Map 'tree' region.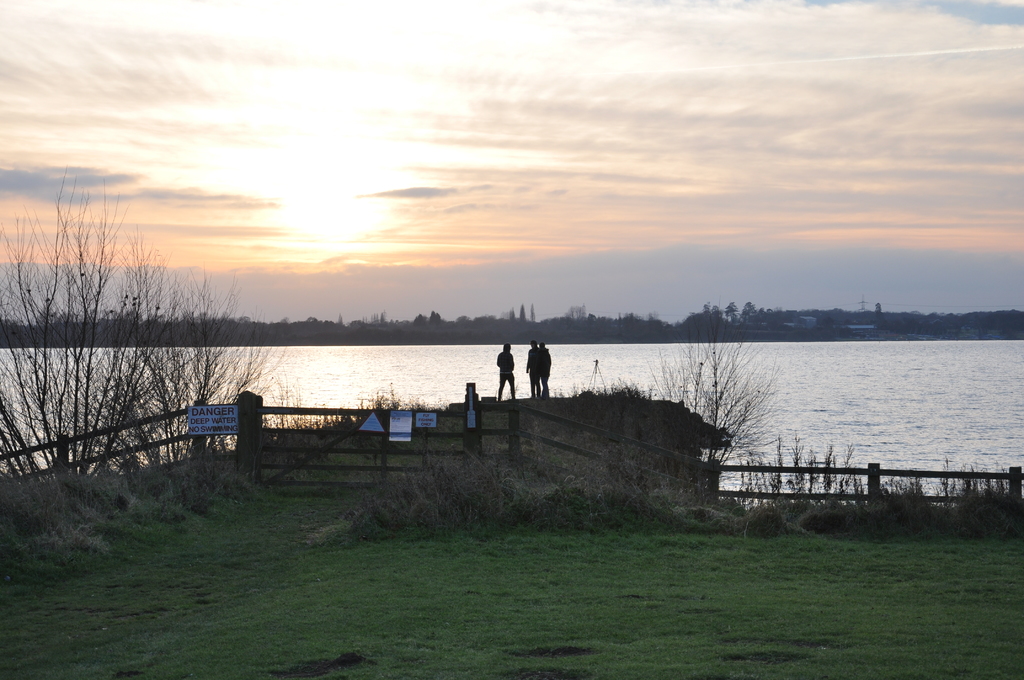
Mapped to Rect(738, 300, 756, 324).
